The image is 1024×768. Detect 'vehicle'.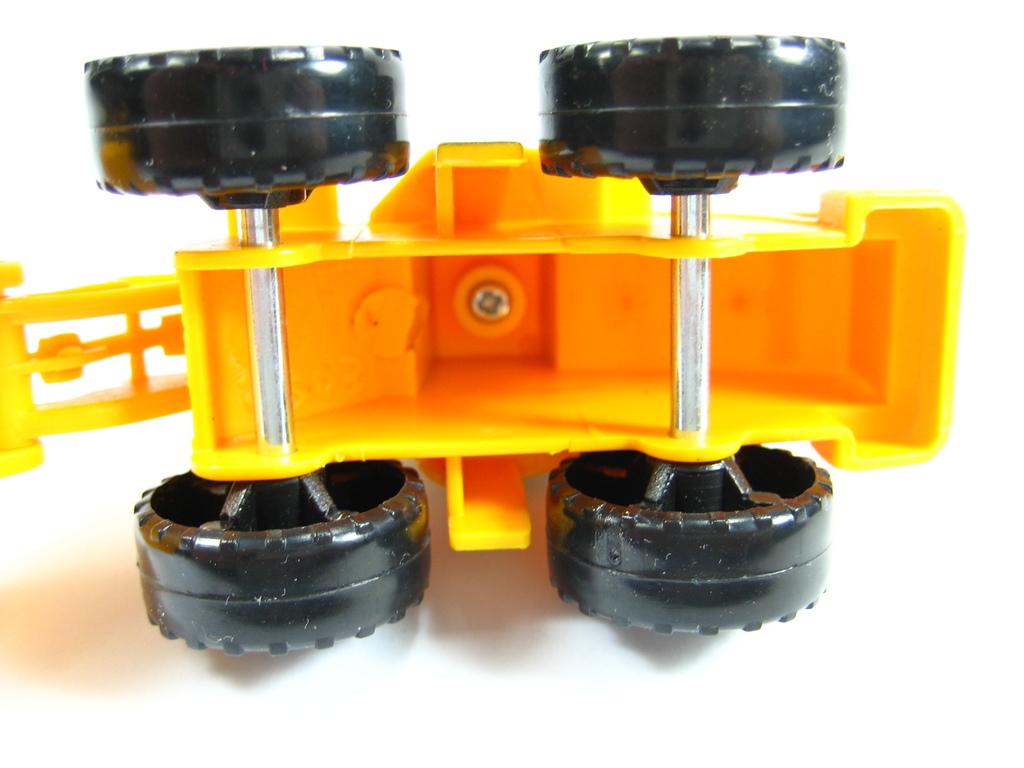
Detection: bbox(0, 35, 969, 654).
